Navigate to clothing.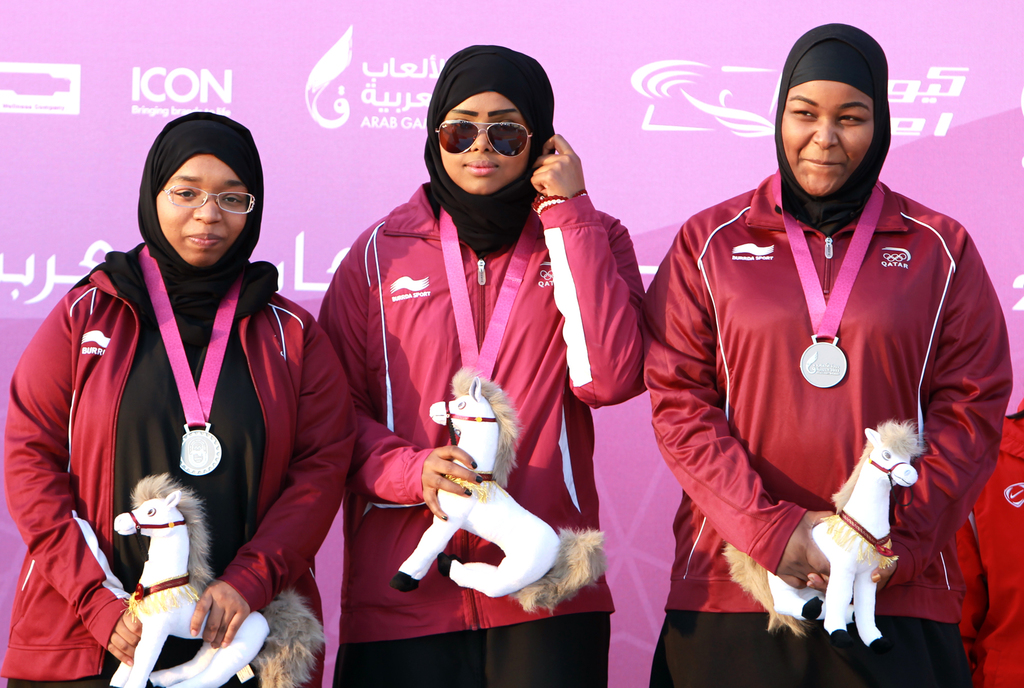
Navigation target: x1=0 y1=242 x2=360 y2=687.
